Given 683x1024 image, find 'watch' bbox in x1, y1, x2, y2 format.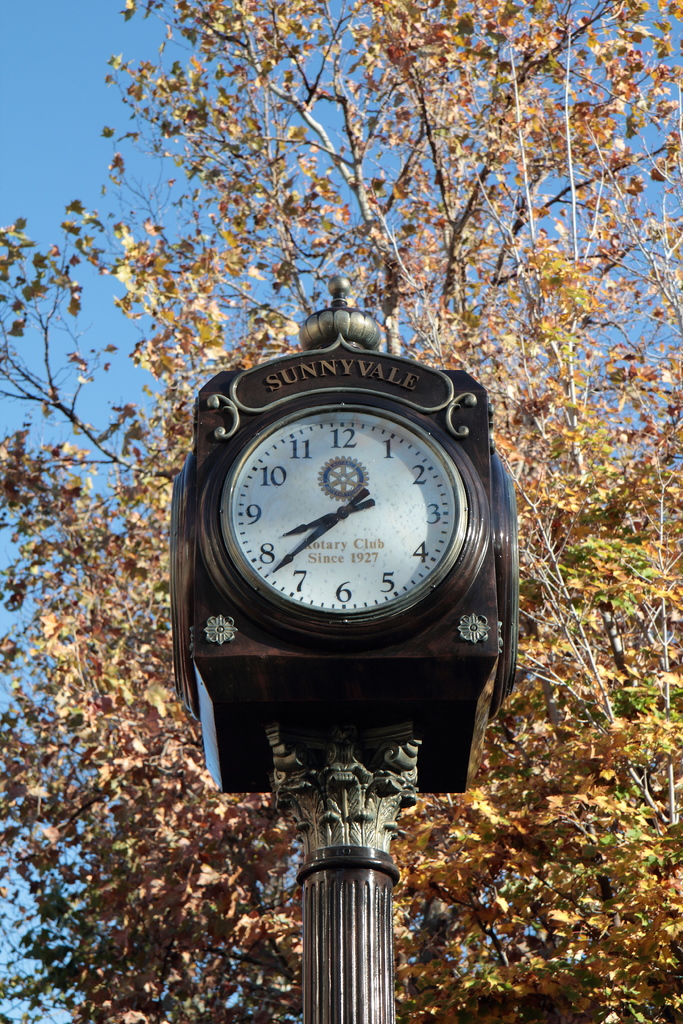
190, 395, 482, 626.
